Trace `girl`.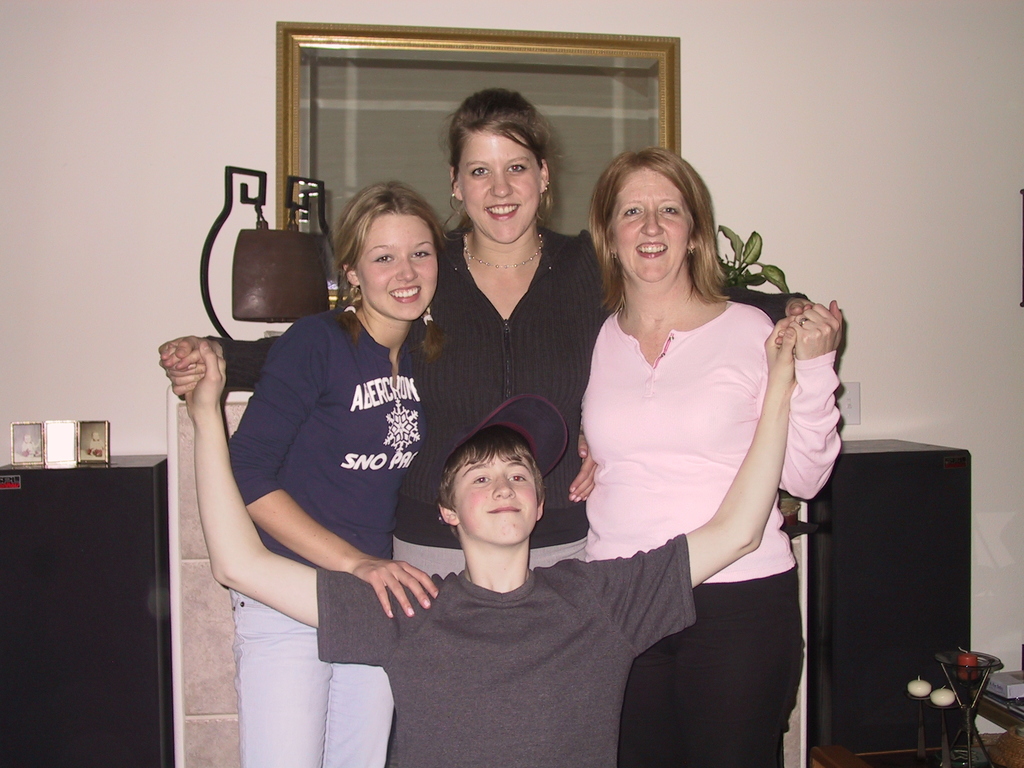
Traced to x1=227 y1=182 x2=455 y2=767.
